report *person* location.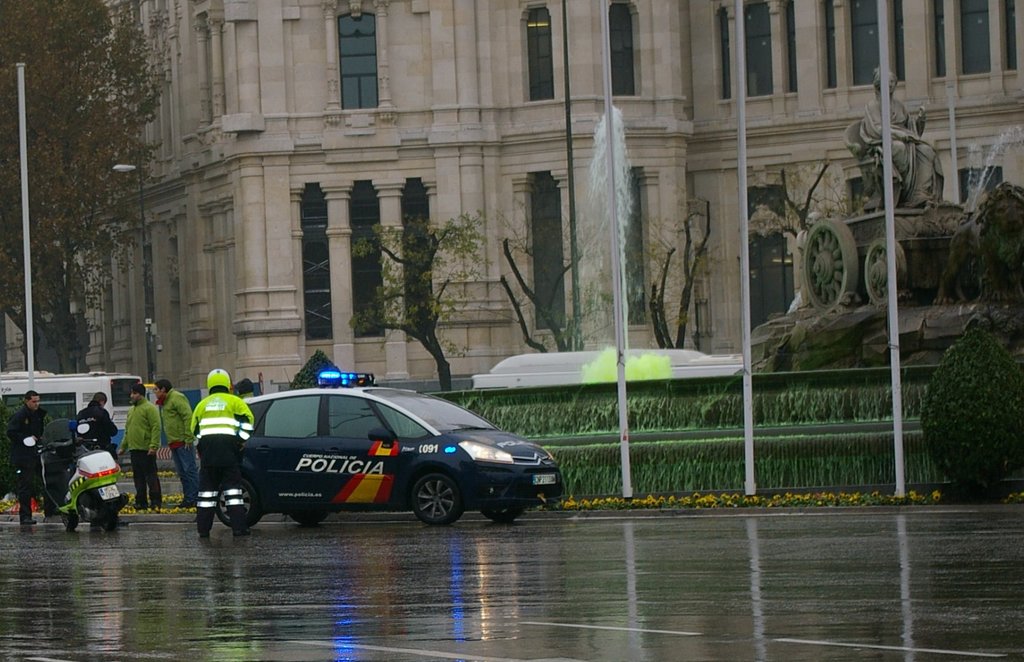
Report: (left=858, top=61, right=945, bottom=207).
